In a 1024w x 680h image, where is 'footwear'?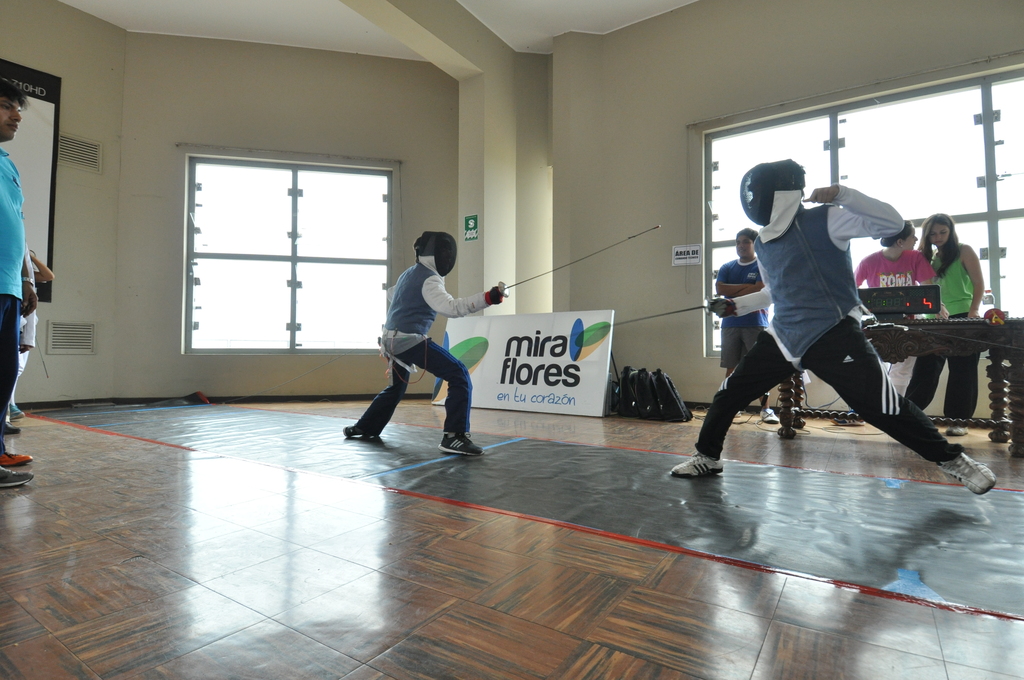
<bbox>0, 464, 33, 487</bbox>.
